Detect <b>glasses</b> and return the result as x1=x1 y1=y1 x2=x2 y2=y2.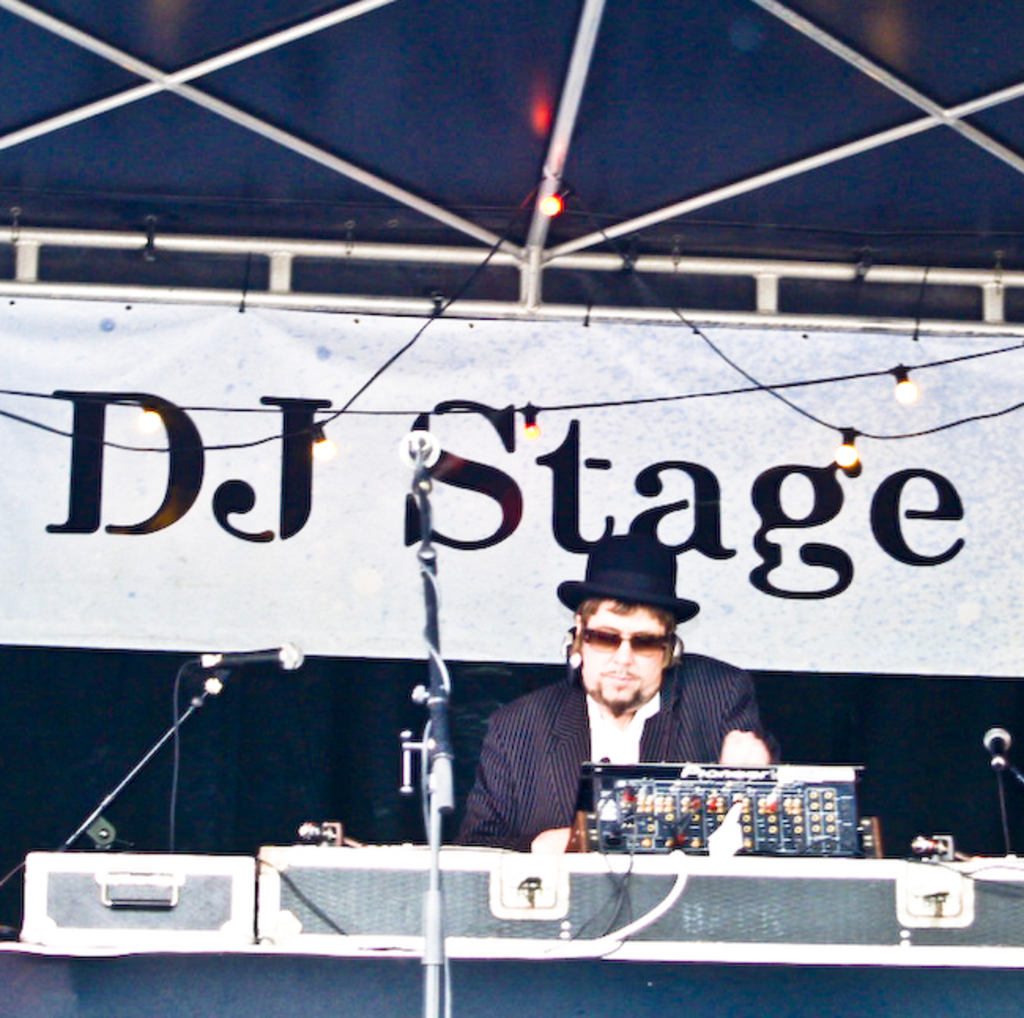
x1=573 y1=611 x2=682 y2=660.
